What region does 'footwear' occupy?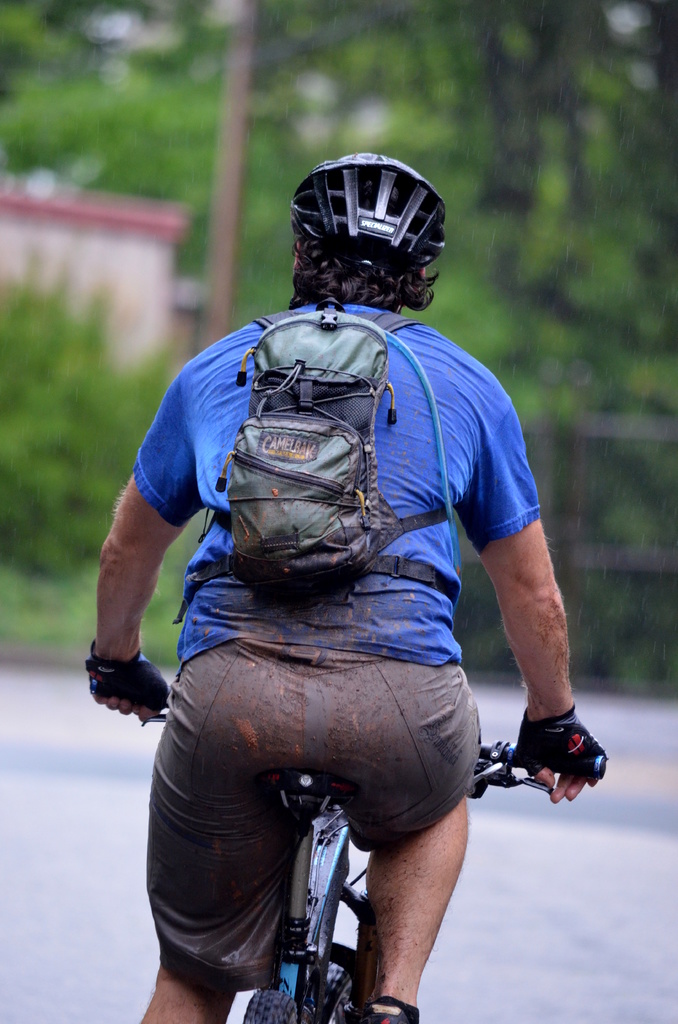
(x1=365, y1=996, x2=423, y2=1023).
